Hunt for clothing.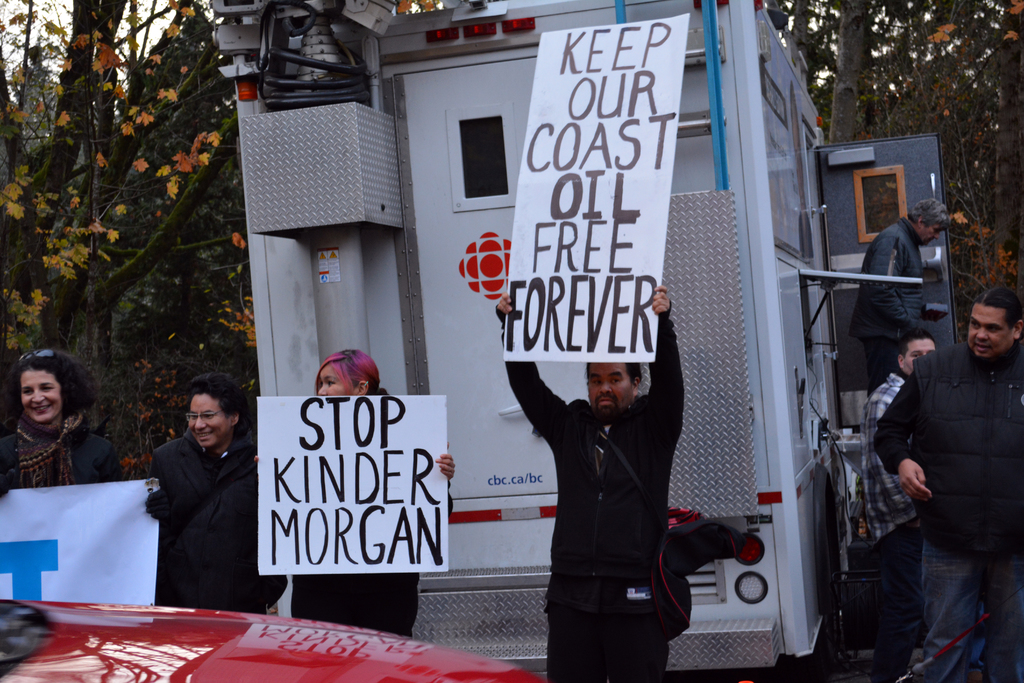
Hunted down at x1=133 y1=429 x2=291 y2=620.
